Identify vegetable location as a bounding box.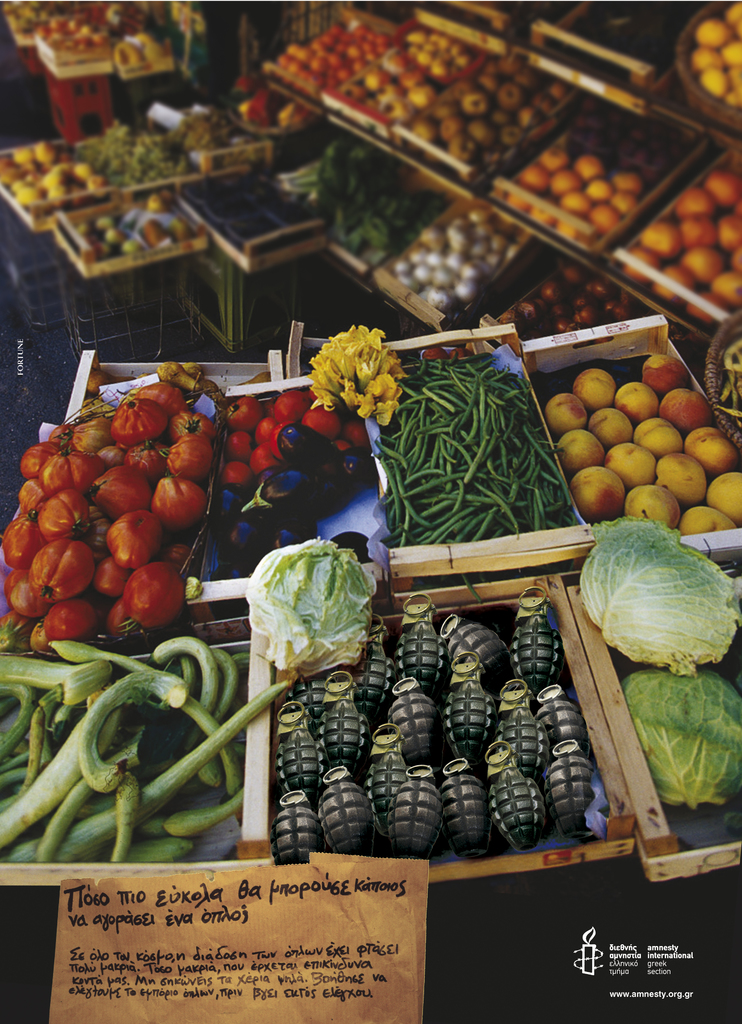
[65, 421, 112, 449].
